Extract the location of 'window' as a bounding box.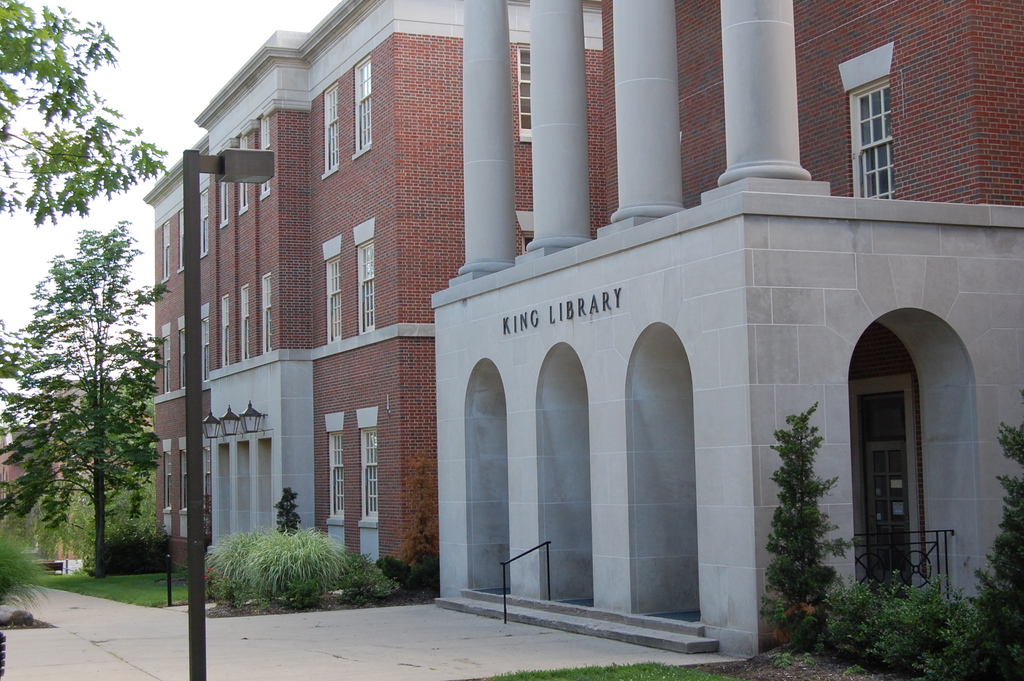
detection(226, 296, 228, 365).
